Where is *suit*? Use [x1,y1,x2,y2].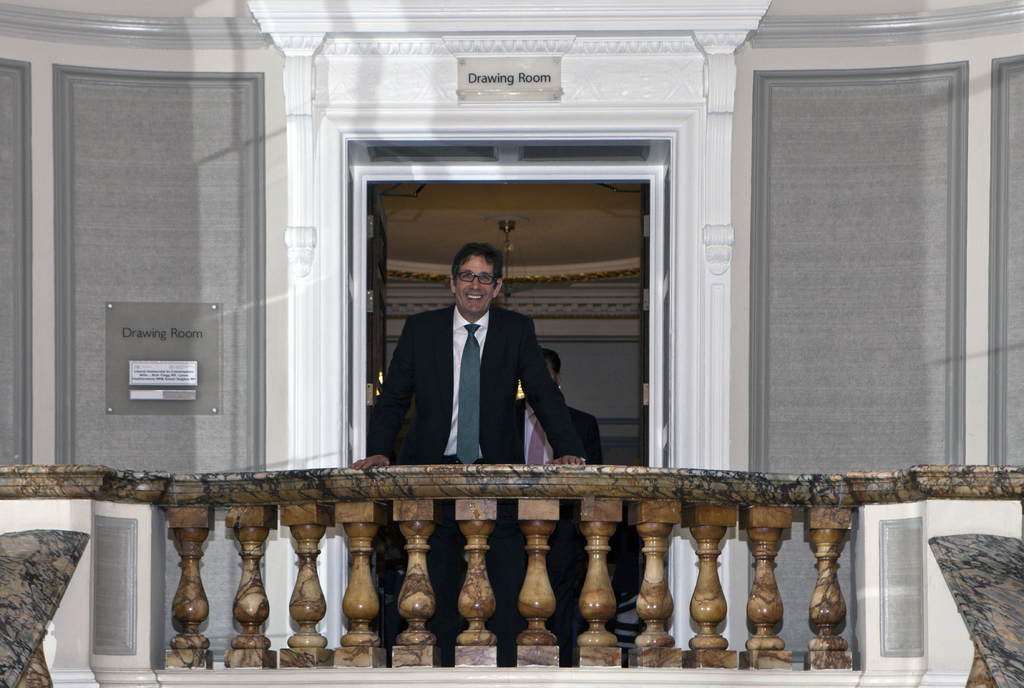
[351,263,539,482].
